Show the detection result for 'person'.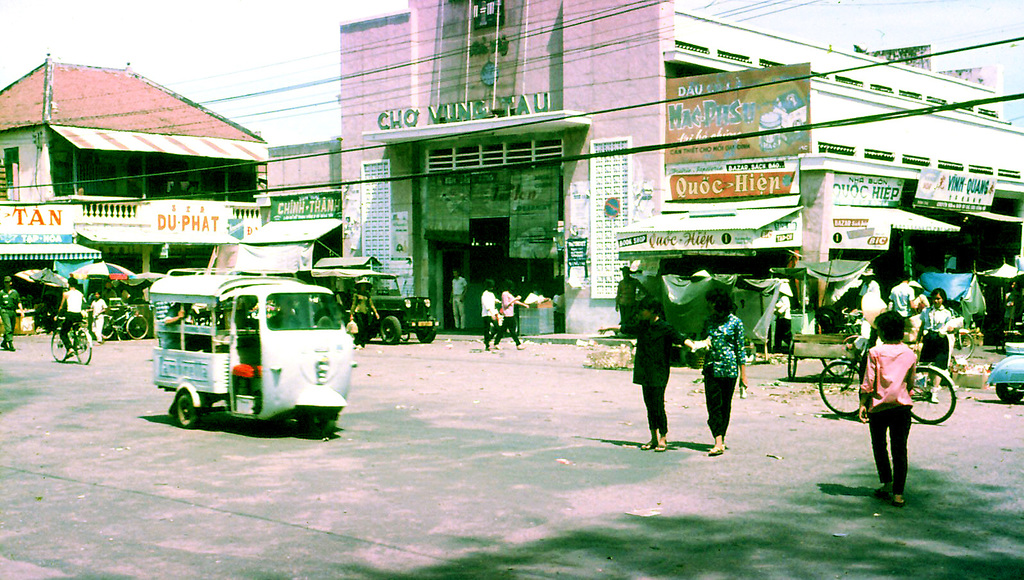
locate(857, 311, 917, 511).
